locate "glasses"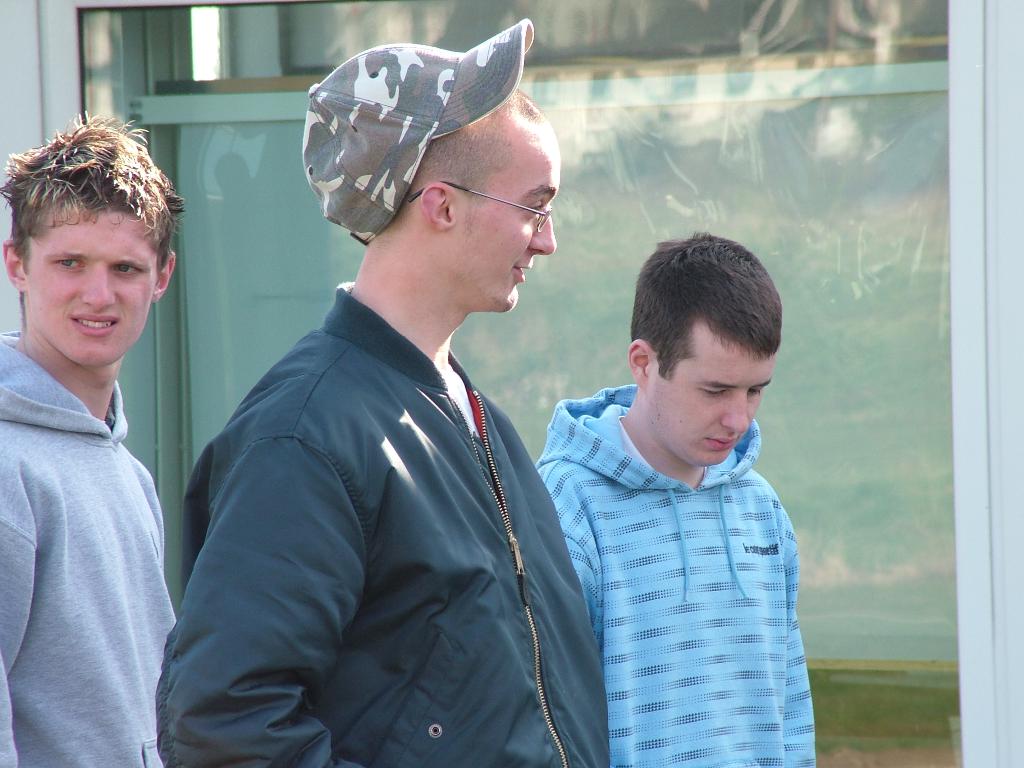
<box>405,175,553,236</box>
